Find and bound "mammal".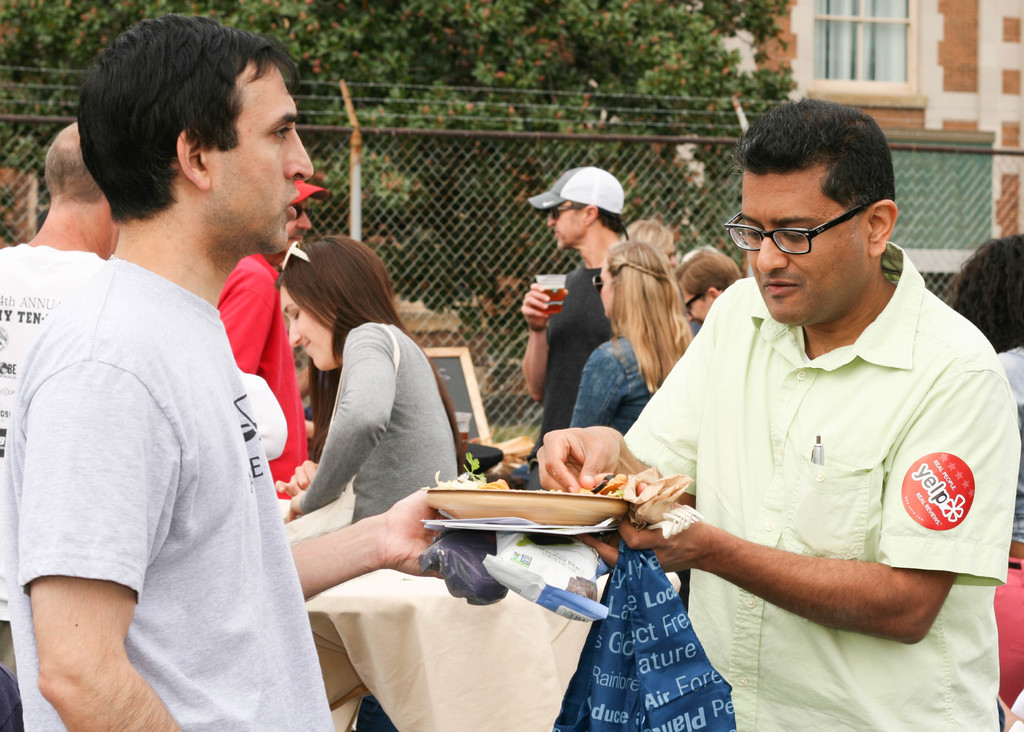
Bound: <region>522, 164, 630, 450</region>.
